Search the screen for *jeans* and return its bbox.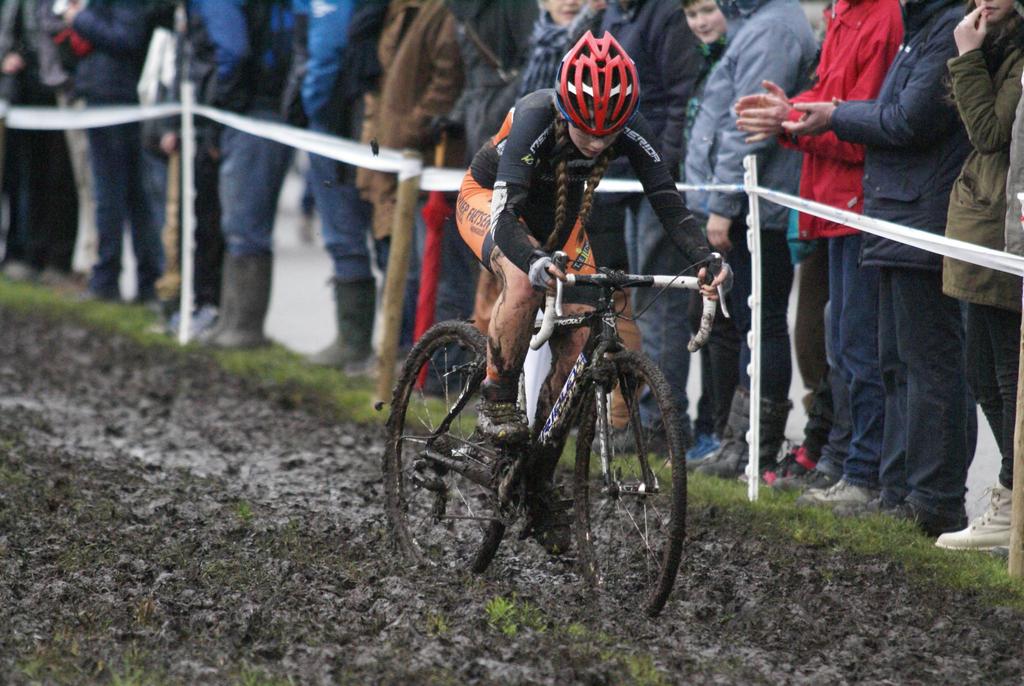
Found: box(957, 301, 1015, 480).
